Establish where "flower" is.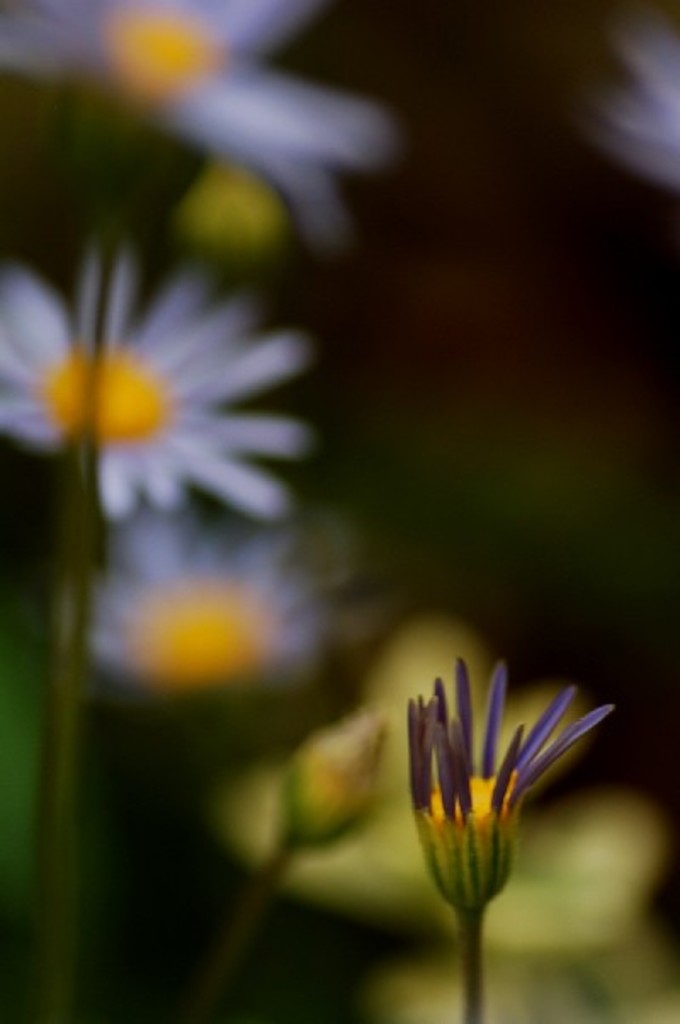
Established at [left=0, top=257, right=313, bottom=539].
